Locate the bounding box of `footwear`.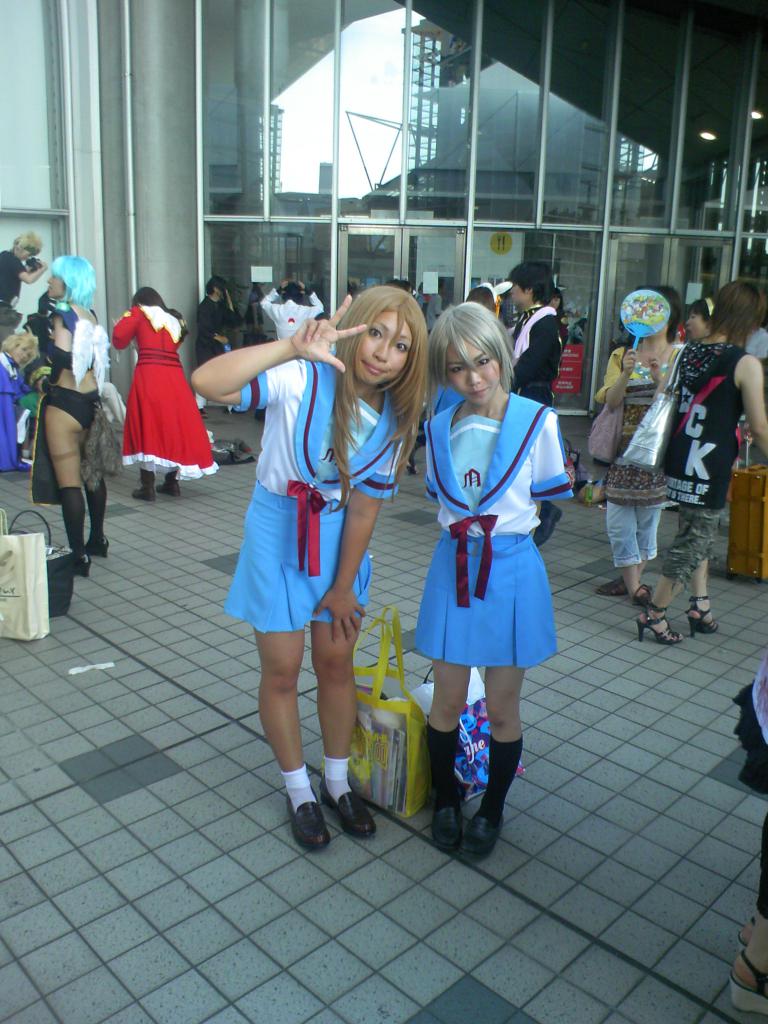
Bounding box: 167/465/181/498.
